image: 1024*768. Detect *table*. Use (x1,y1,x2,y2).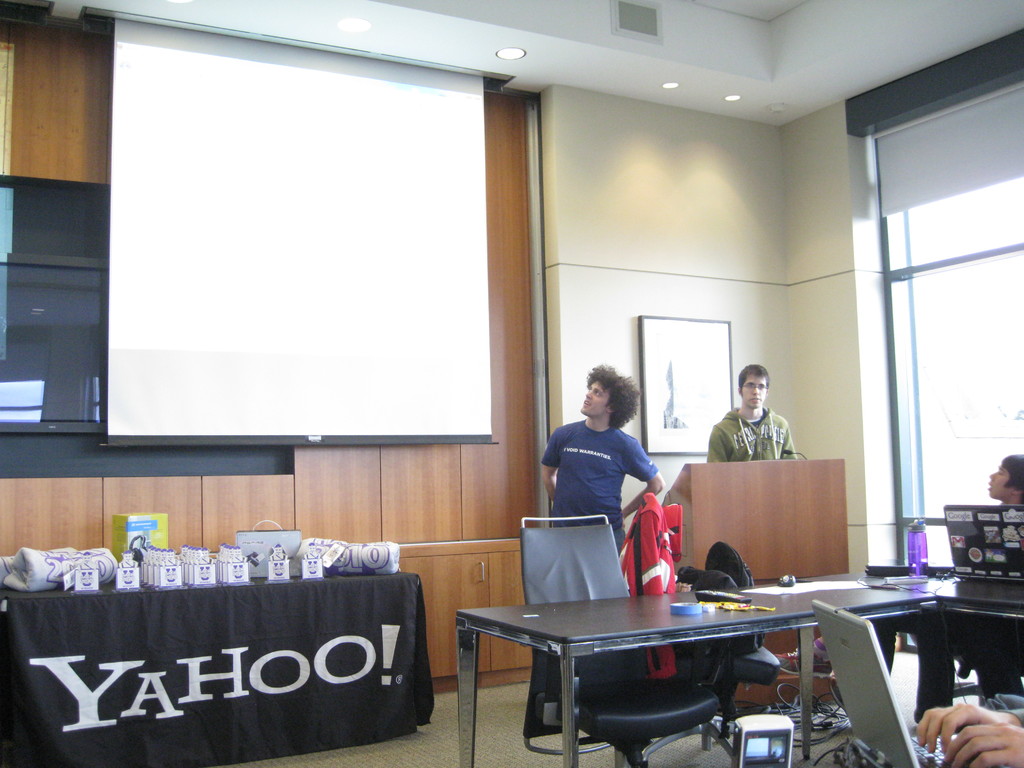
(522,575,980,760).
